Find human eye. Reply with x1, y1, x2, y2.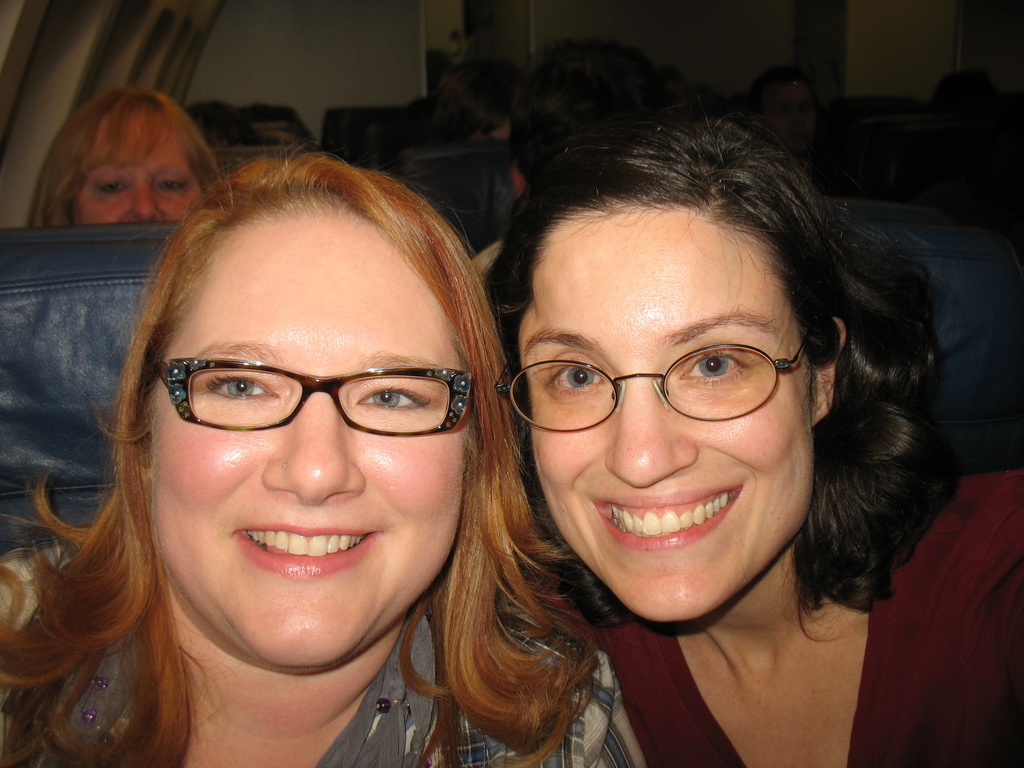
357, 381, 438, 412.
